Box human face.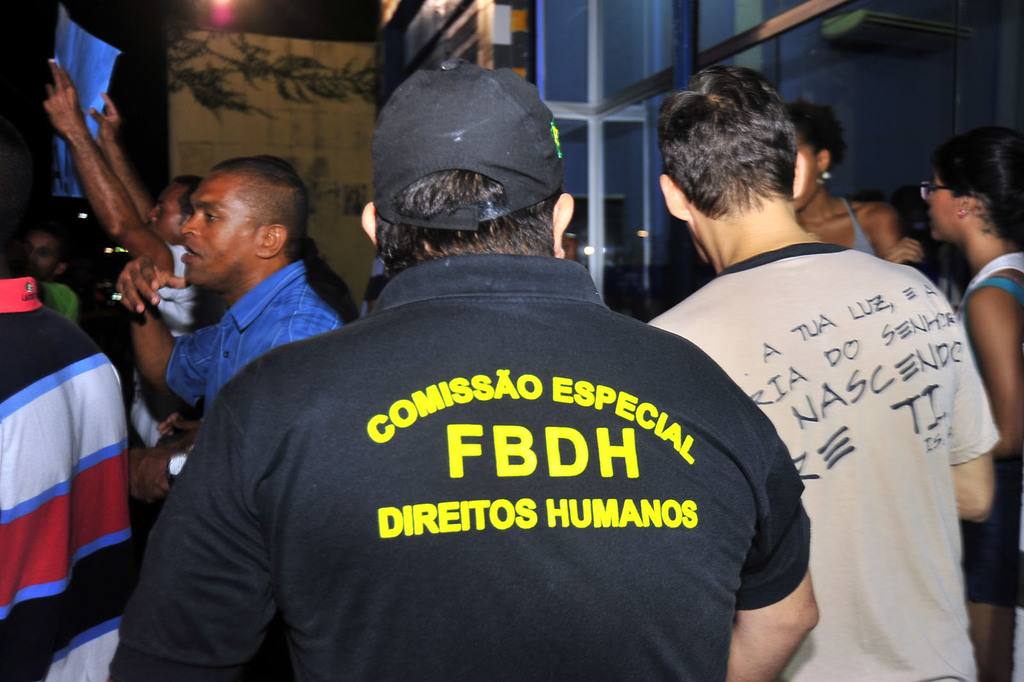
left=137, top=178, right=184, bottom=244.
